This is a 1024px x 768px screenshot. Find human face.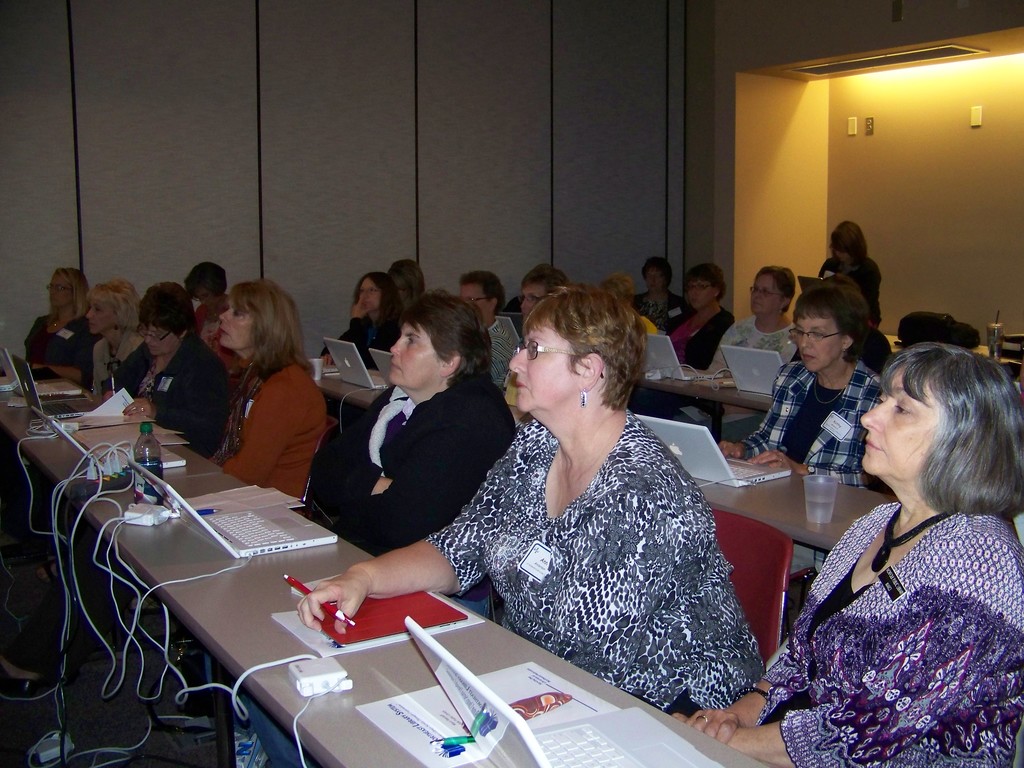
Bounding box: x1=388, y1=323, x2=442, y2=389.
